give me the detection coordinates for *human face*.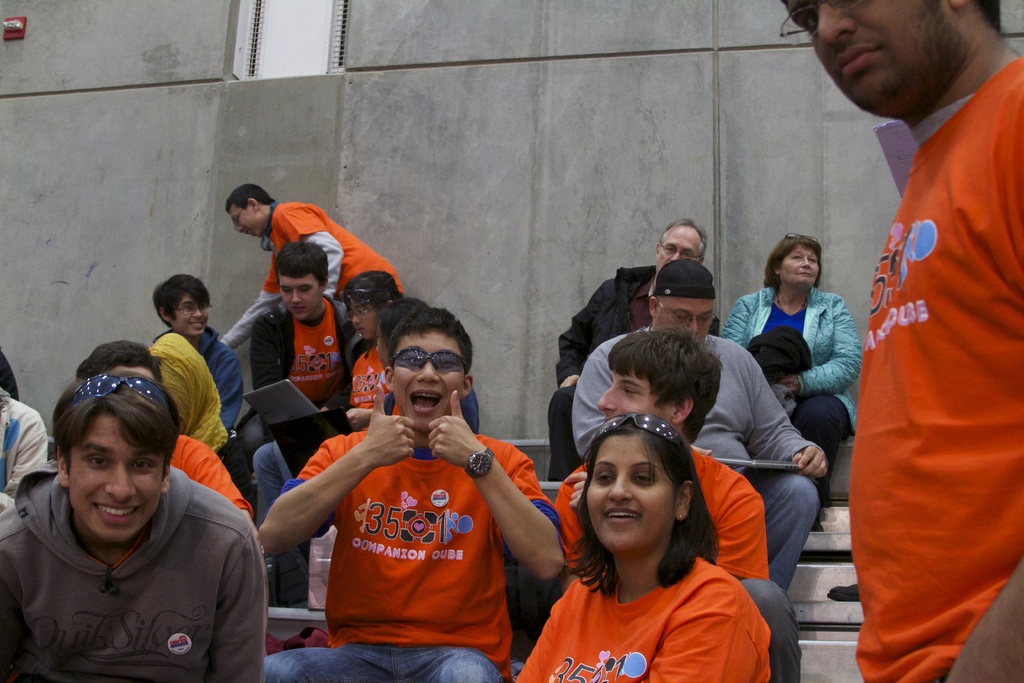
<region>397, 333, 466, 425</region>.
